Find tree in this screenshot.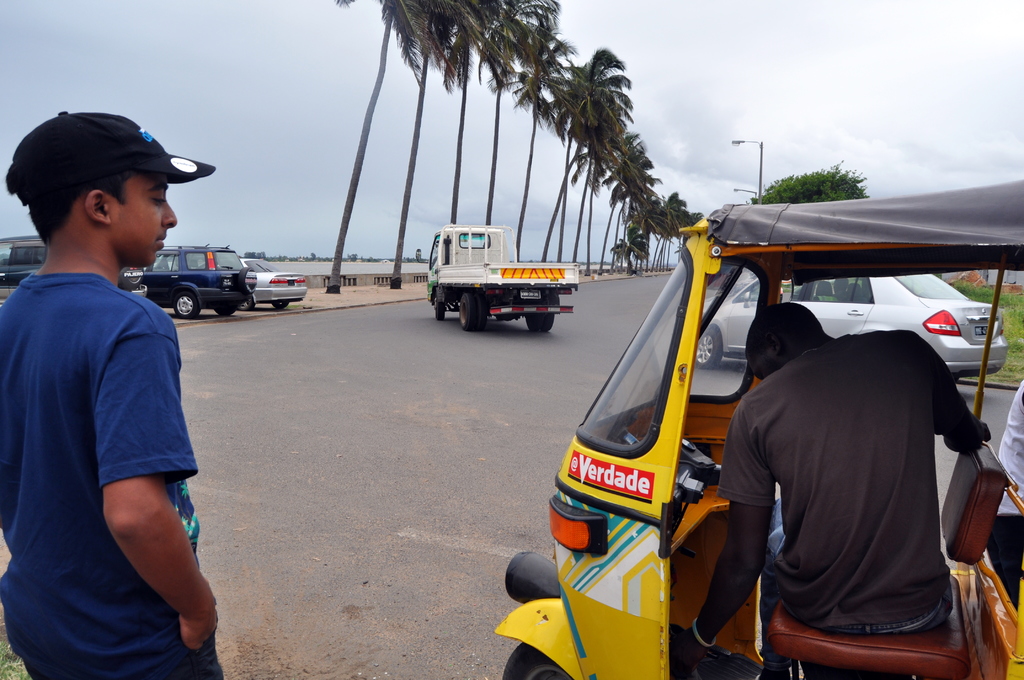
The bounding box for tree is BBox(745, 156, 878, 206).
